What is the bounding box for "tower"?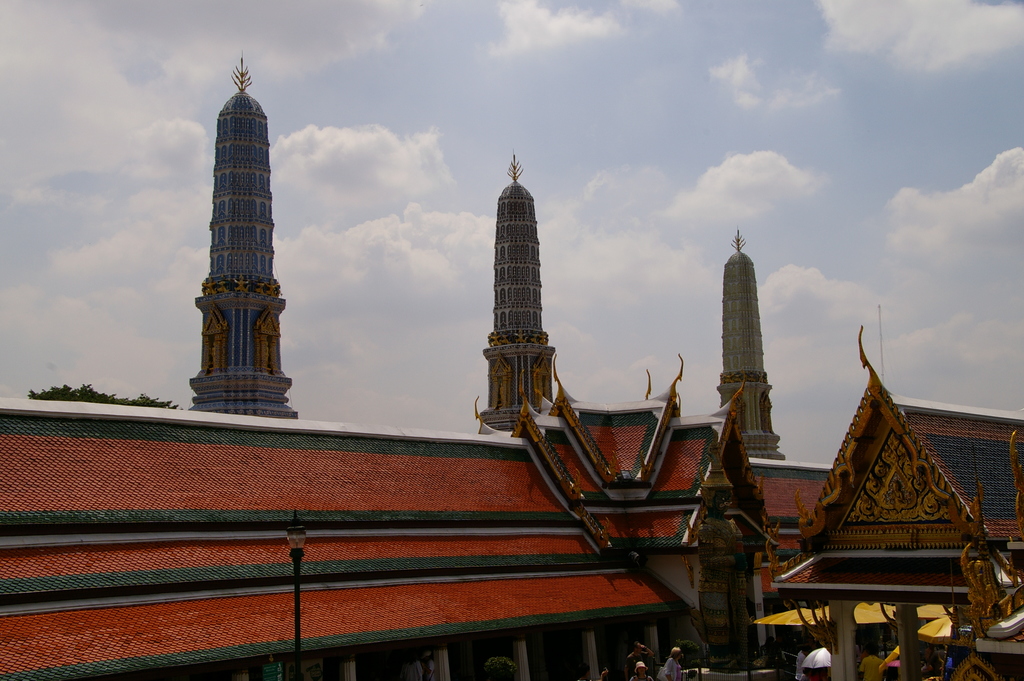
rect(719, 243, 780, 480).
